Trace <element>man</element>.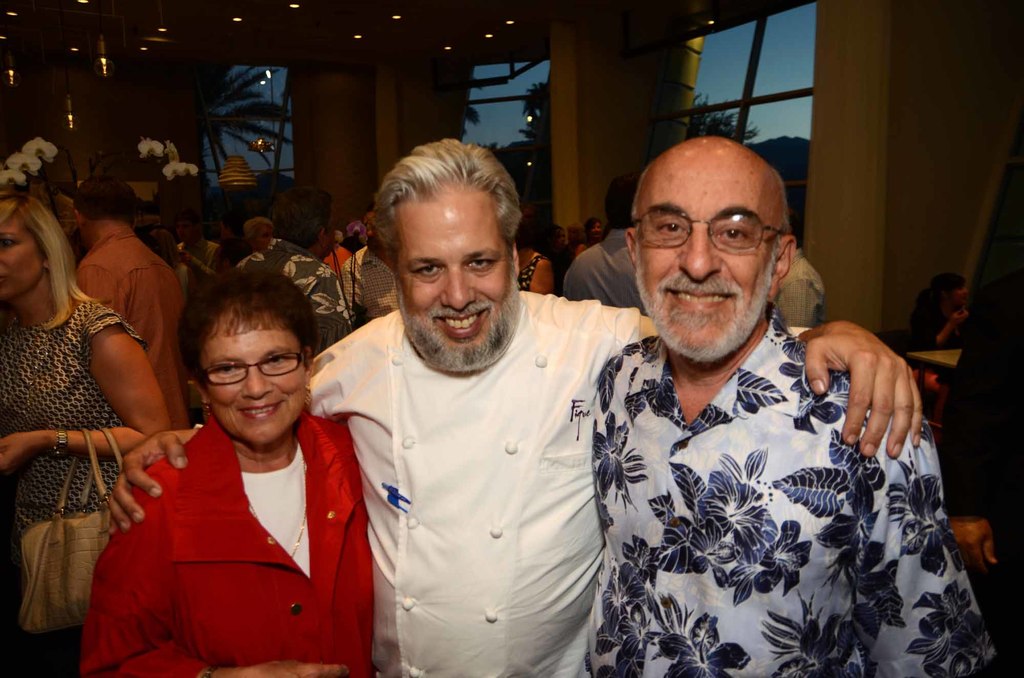
Traced to BBox(73, 178, 193, 442).
